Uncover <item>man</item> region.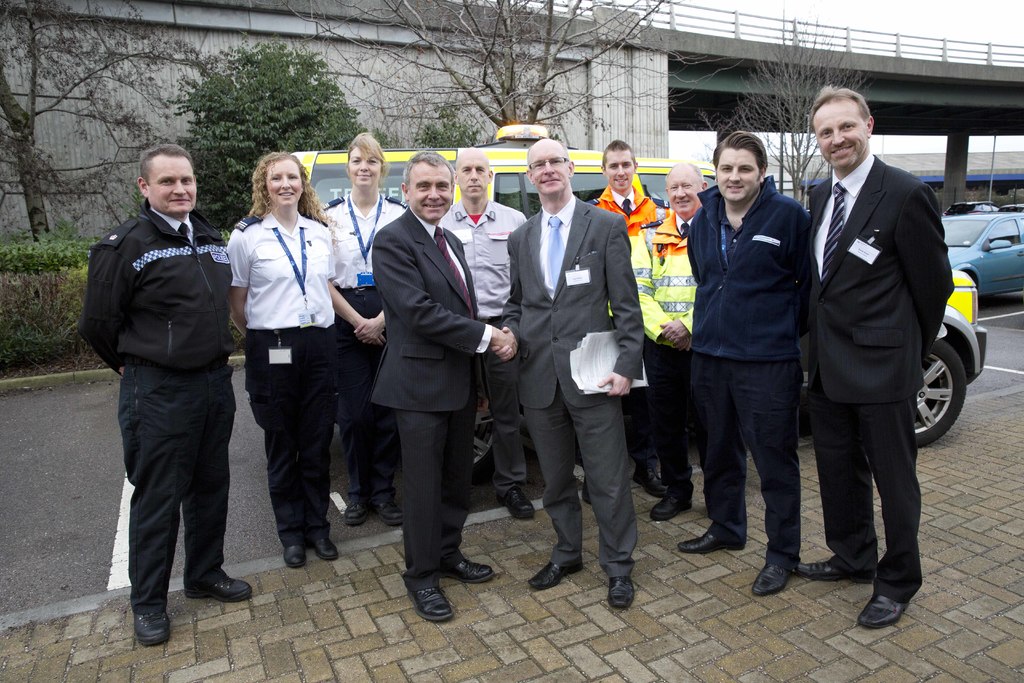
Uncovered: detection(324, 128, 420, 529).
